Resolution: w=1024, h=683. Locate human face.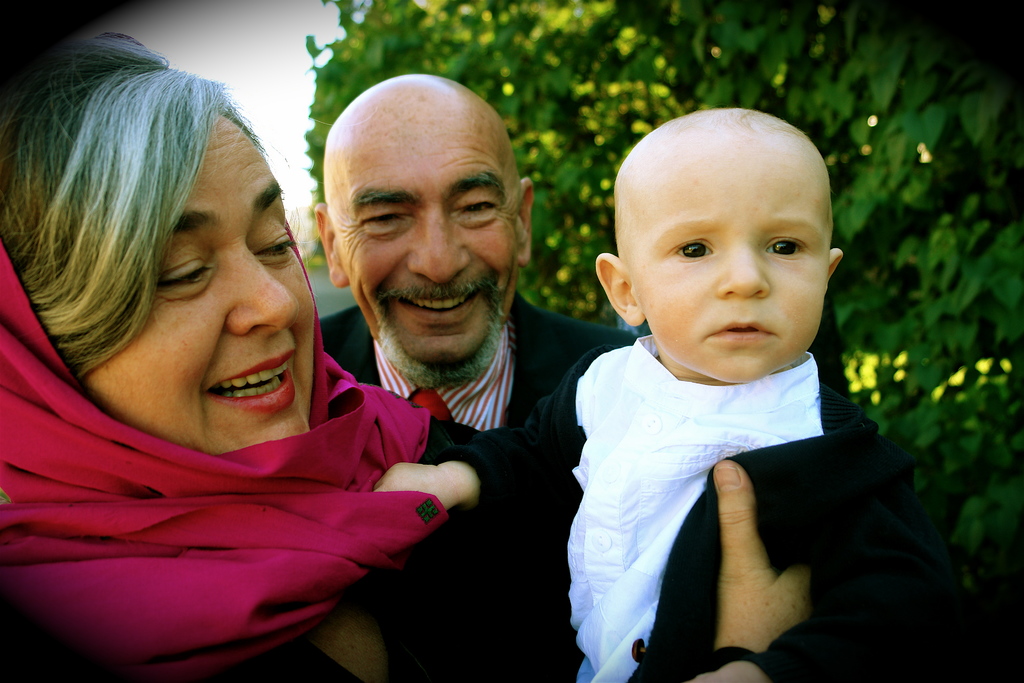
82 111 319 461.
